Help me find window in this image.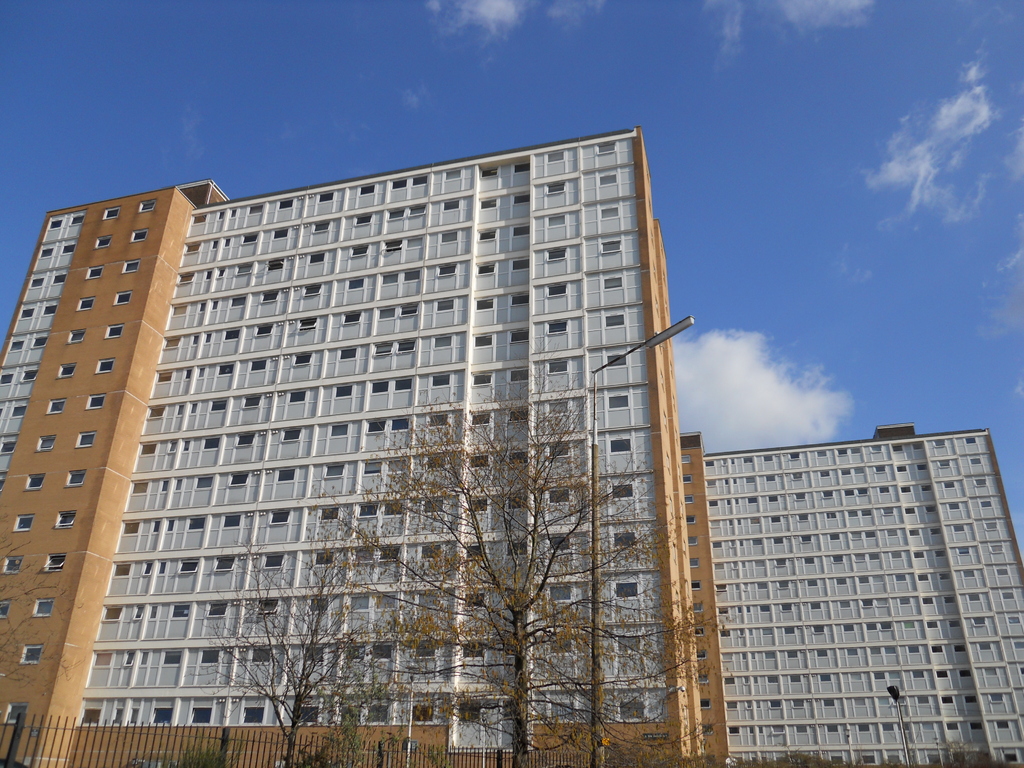
Found it: box=[727, 679, 735, 686].
